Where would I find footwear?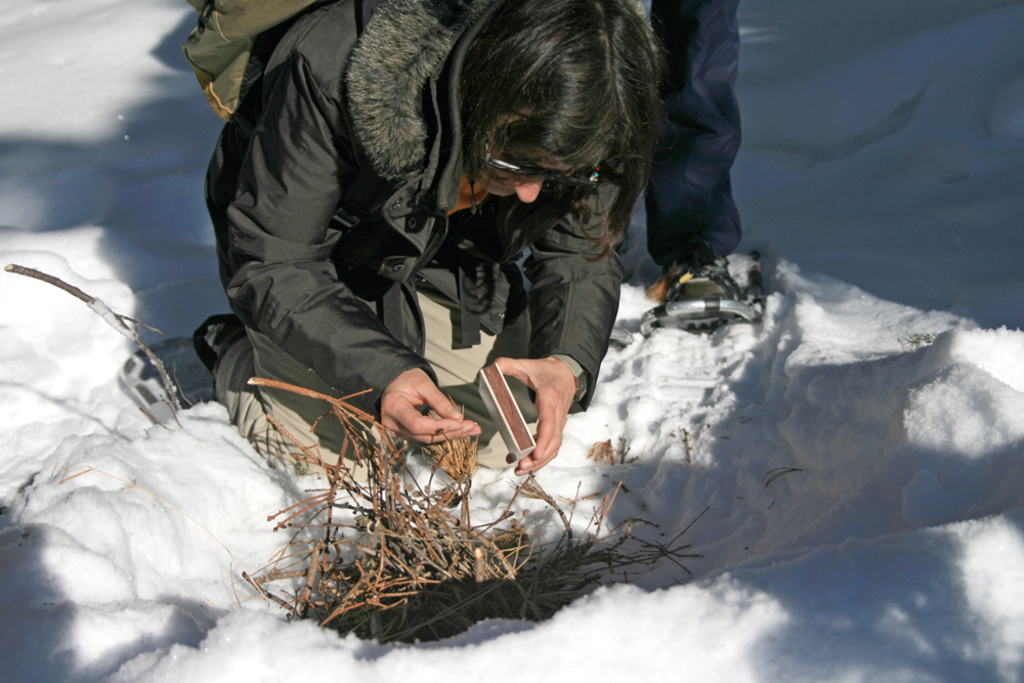
At [x1=193, y1=315, x2=242, y2=368].
